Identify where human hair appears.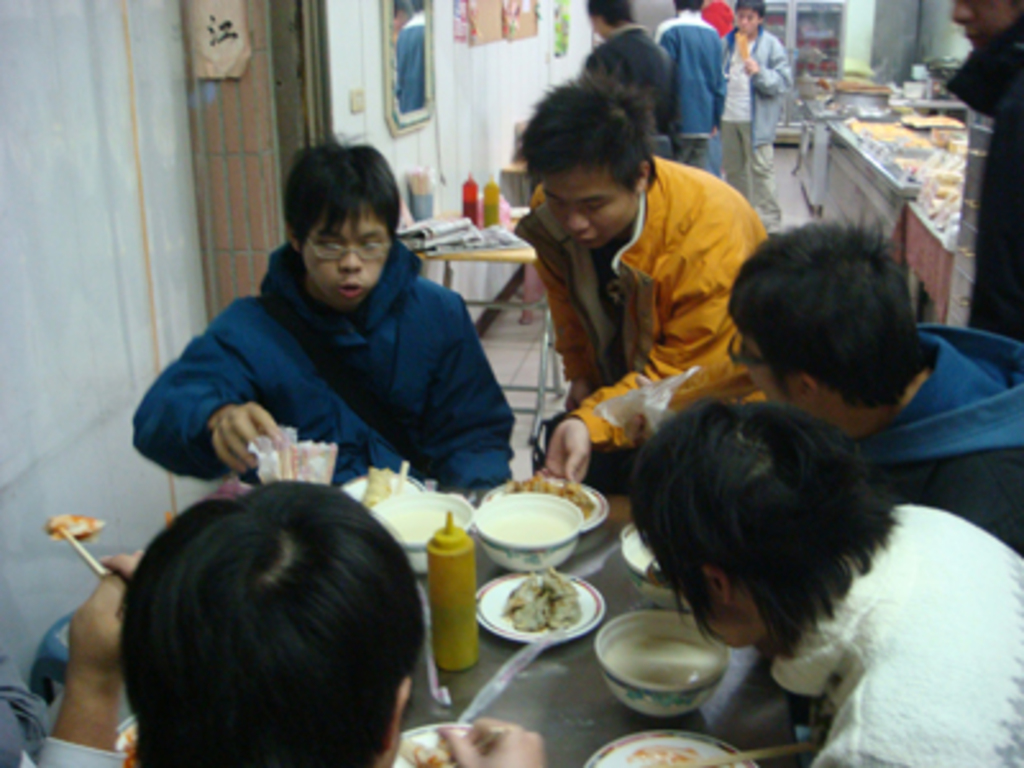
Appears at [x1=727, y1=205, x2=929, y2=407].
